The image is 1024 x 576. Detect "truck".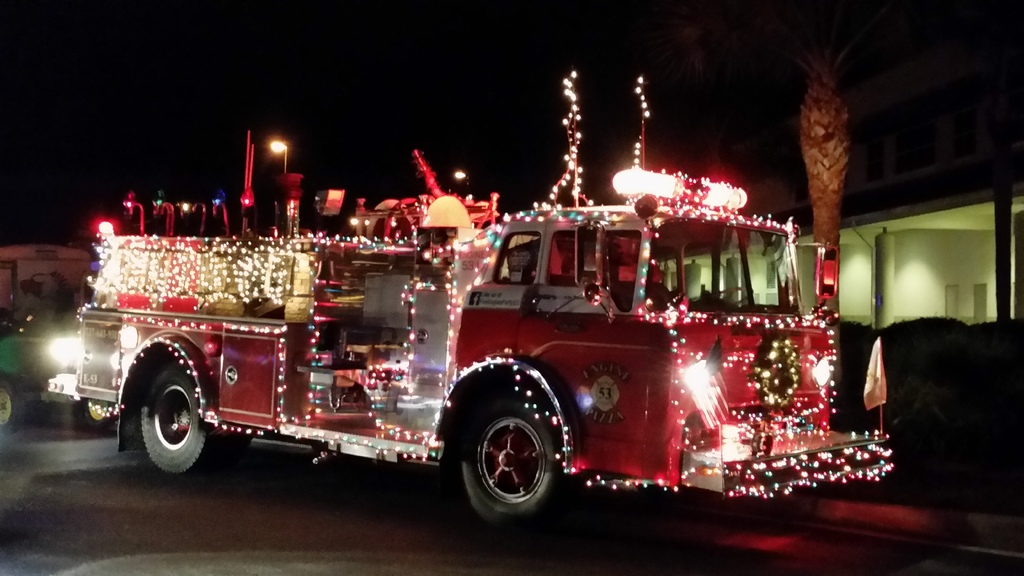
Detection: (43,75,895,536).
